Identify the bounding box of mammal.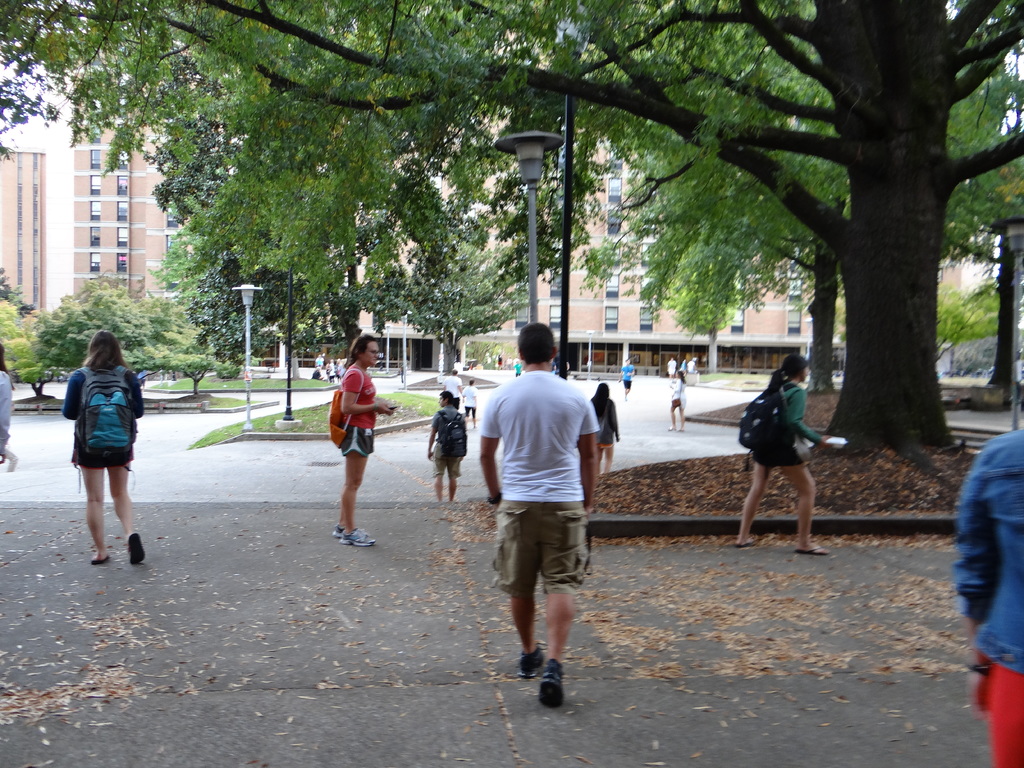
bbox(515, 362, 524, 375).
